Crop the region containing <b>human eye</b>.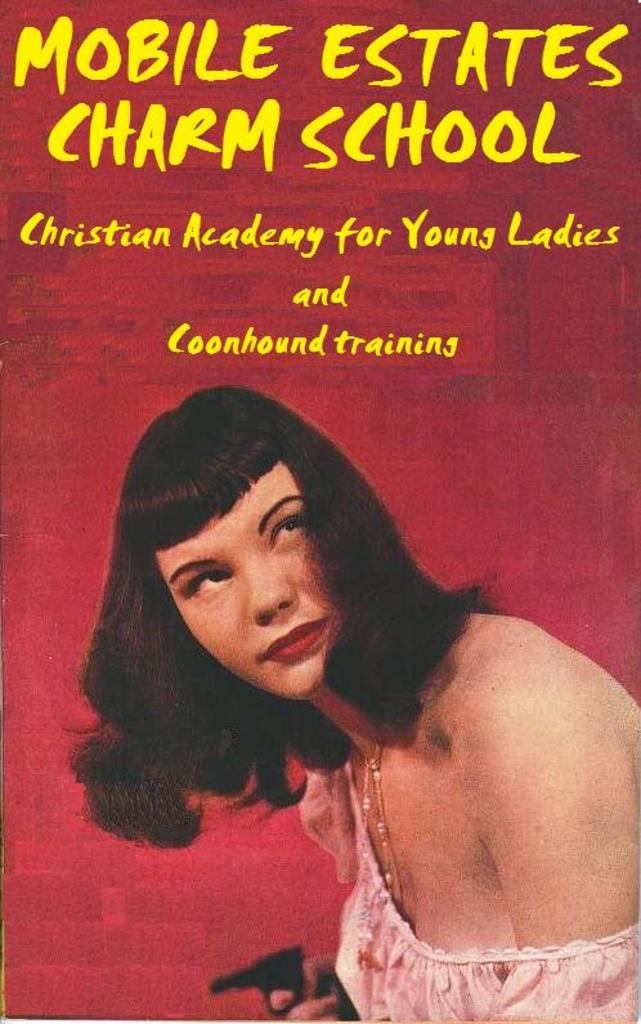
Crop region: (180, 571, 236, 603).
